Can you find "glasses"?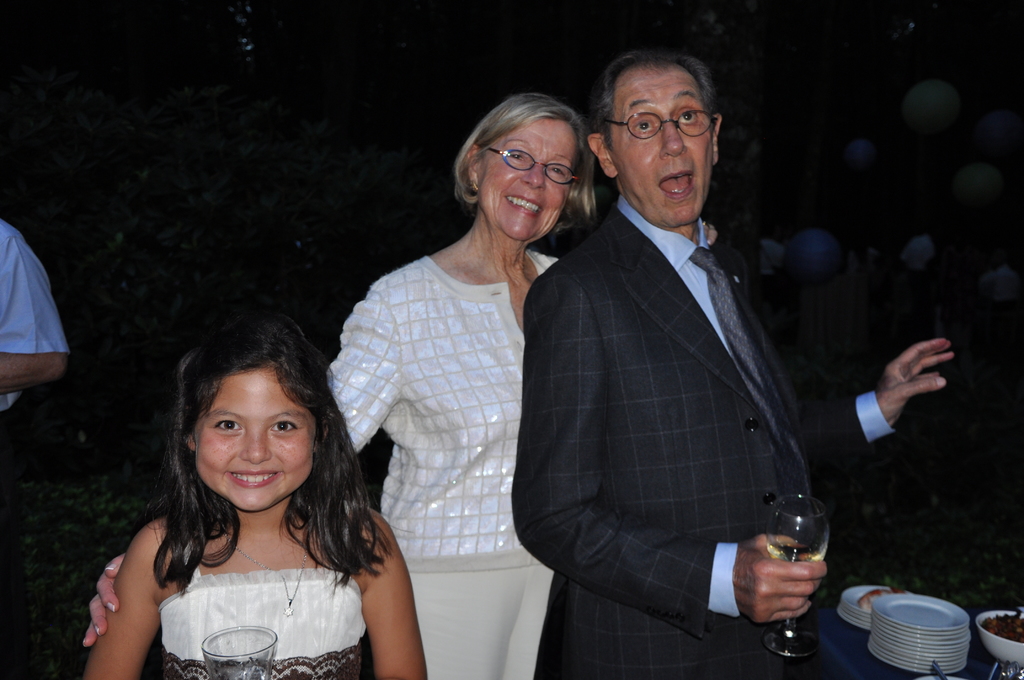
Yes, bounding box: [x1=476, y1=138, x2=589, y2=182].
